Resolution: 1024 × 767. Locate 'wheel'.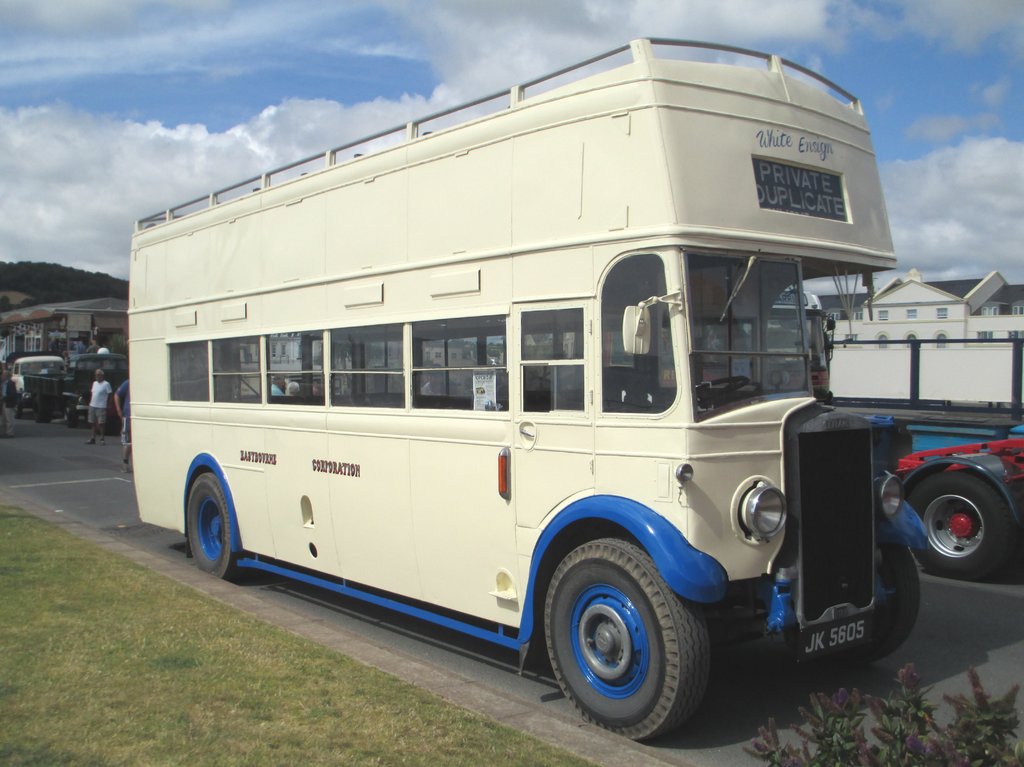
x1=0, y1=378, x2=13, y2=408.
